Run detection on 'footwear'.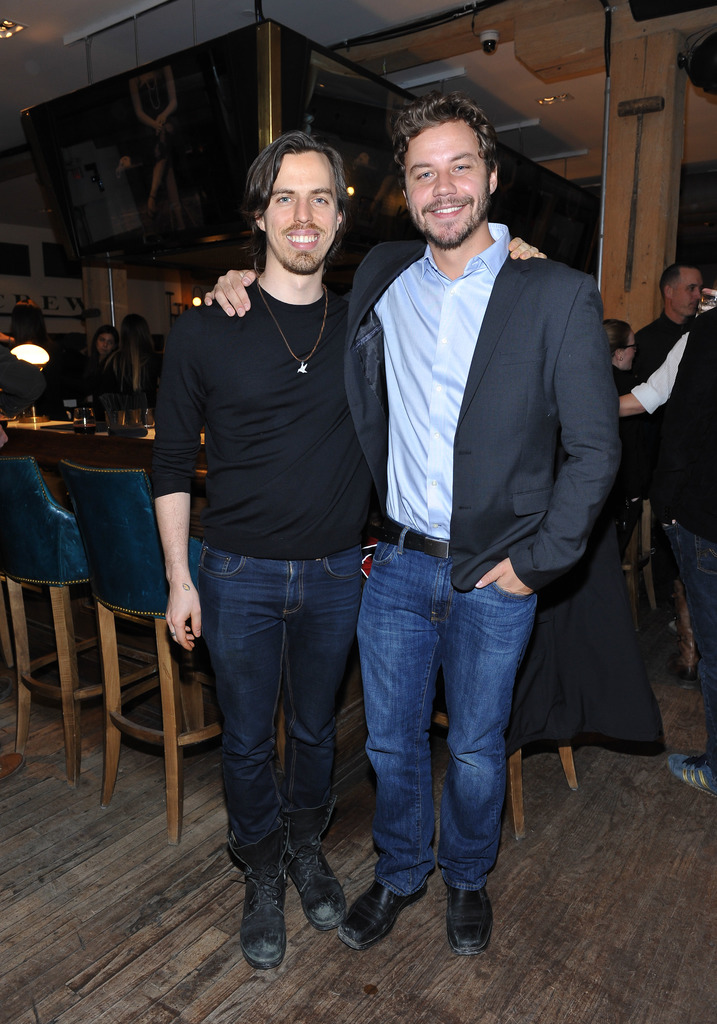
Result: {"x1": 670, "y1": 753, "x2": 716, "y2": 793}.
